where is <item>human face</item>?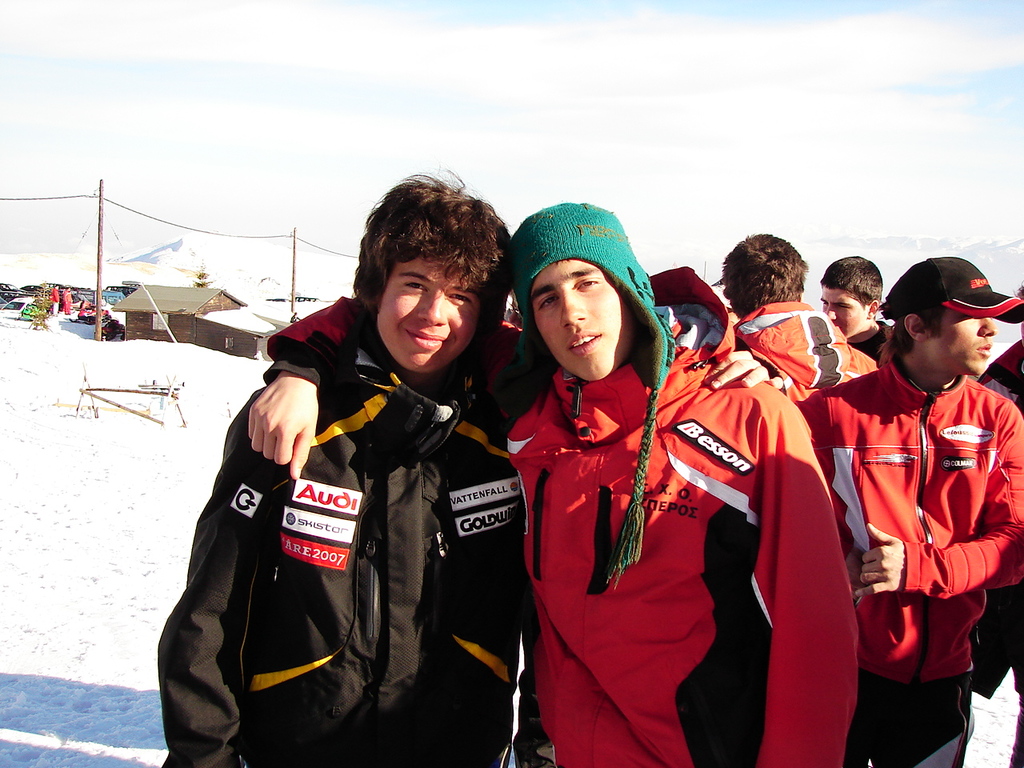
[525, 261, 626, 379].
